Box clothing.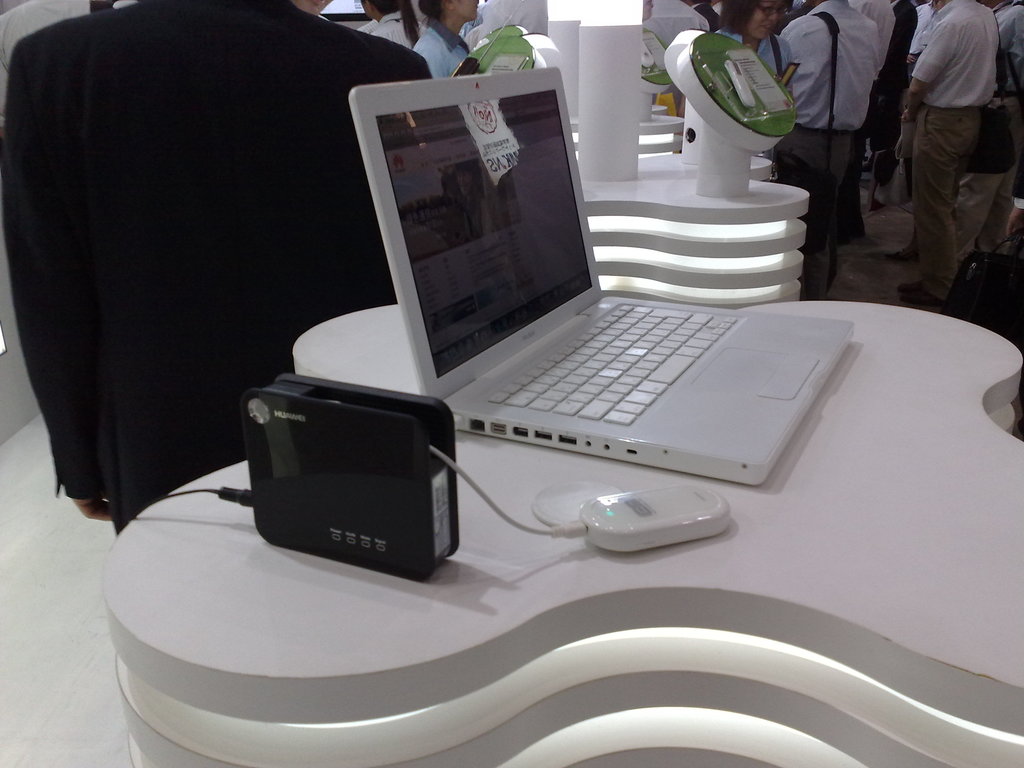
788, 0, 848, 275.
